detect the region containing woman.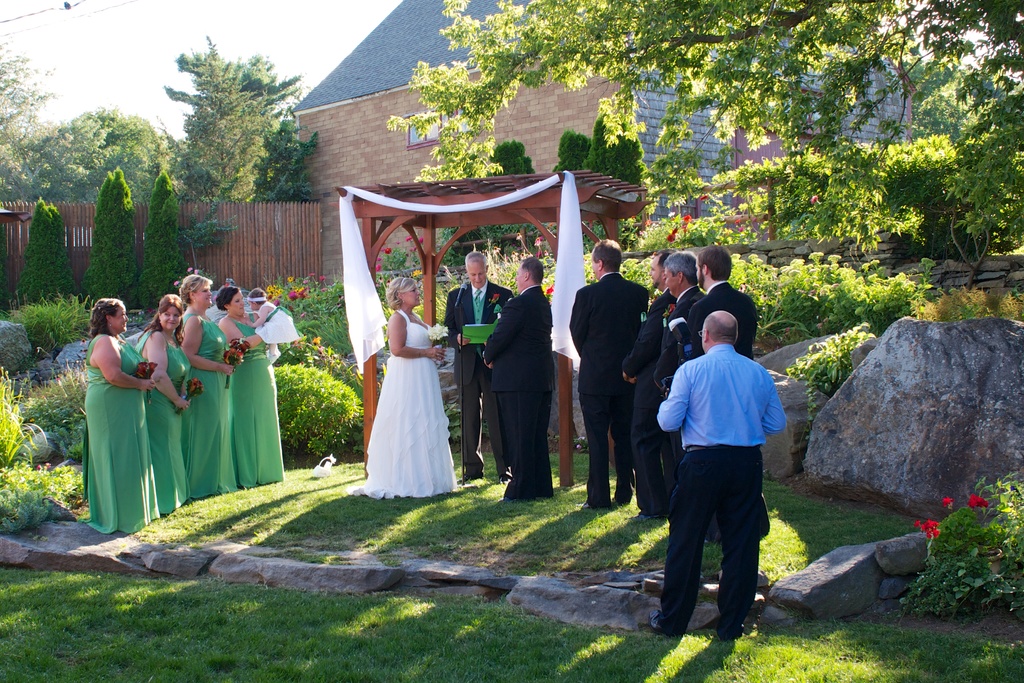
Rect(216, 284, 278, 482).
